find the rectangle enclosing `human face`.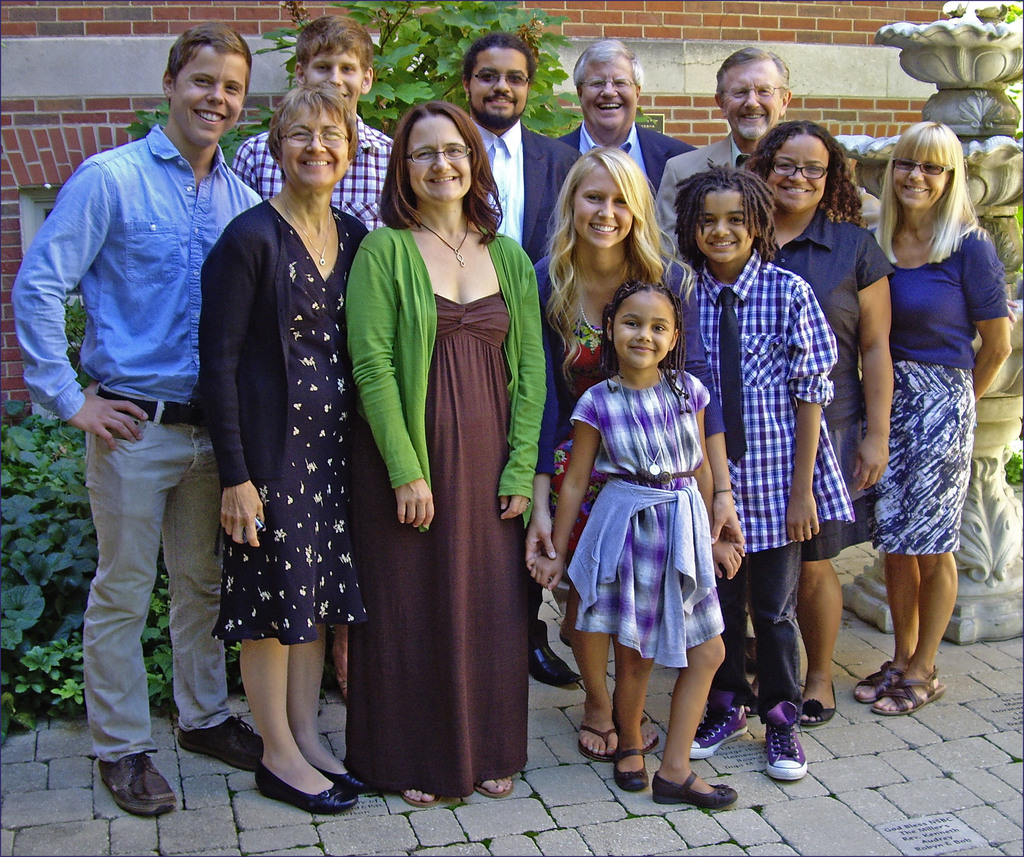
<region>163, 43, 247, 146</region>.
